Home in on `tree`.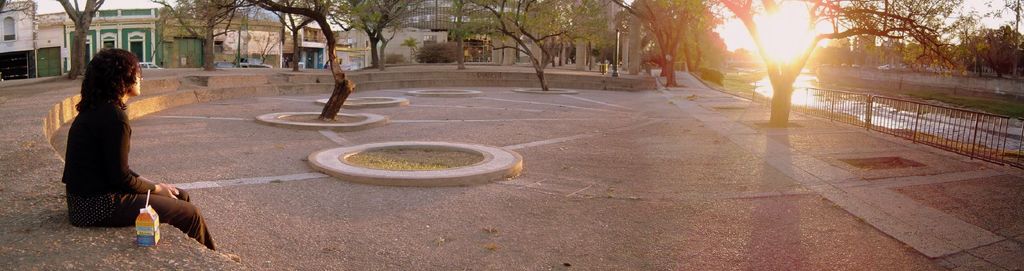
Homed in at {"left": 325, "top": 0, "right": 429, "bottom": 73}.
